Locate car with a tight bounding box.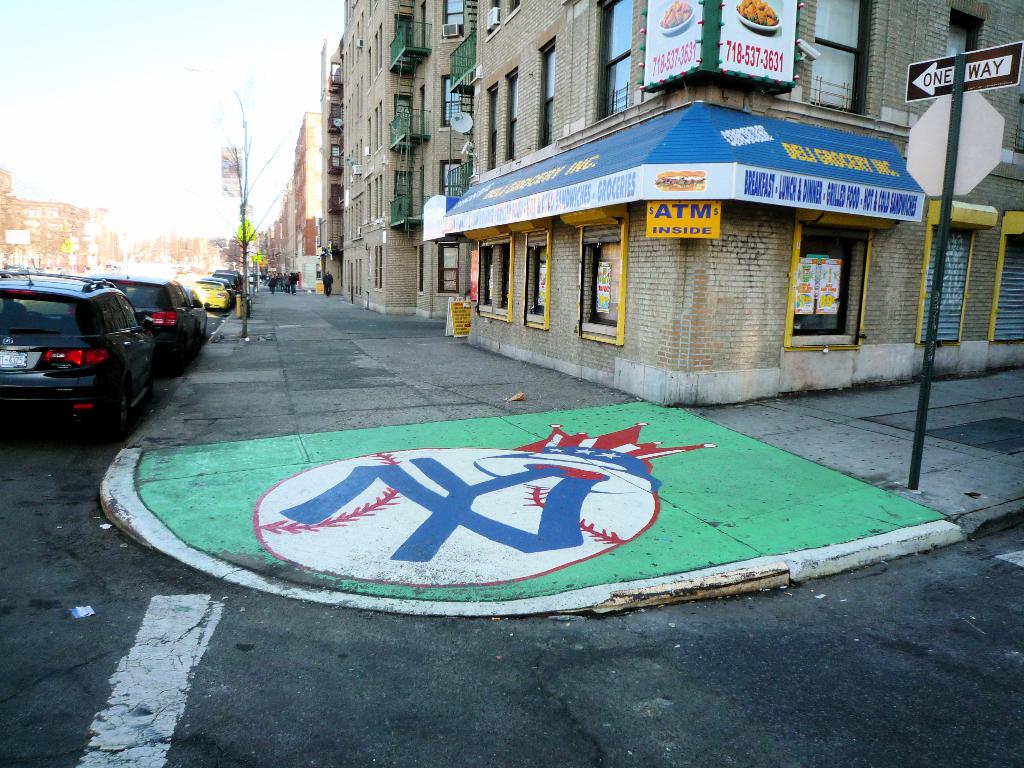
(x1=6, y1=260, x2=162, y2=435).
